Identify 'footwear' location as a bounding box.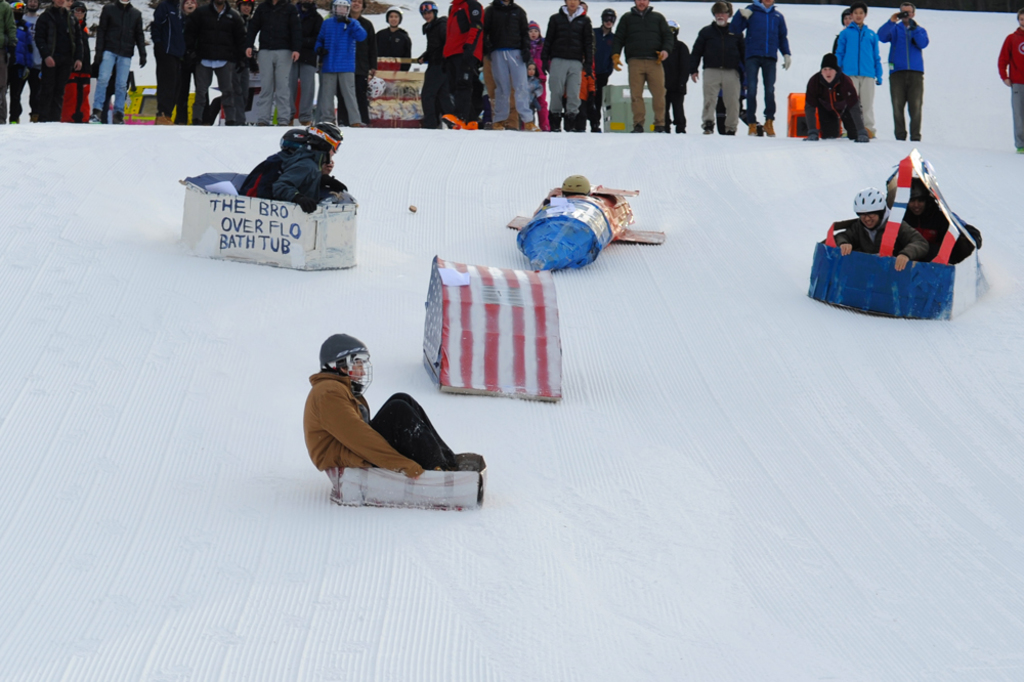
<region>427, 452, 488, 475</region>.
